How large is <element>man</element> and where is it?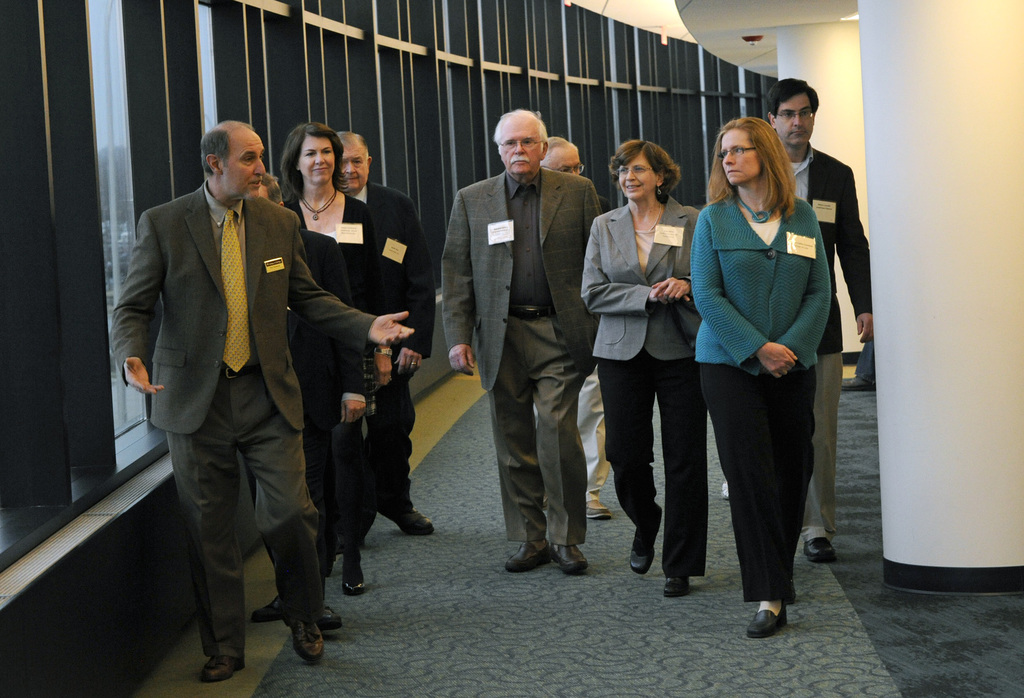
Bounding box: detection(438, 109, 604, 576).
